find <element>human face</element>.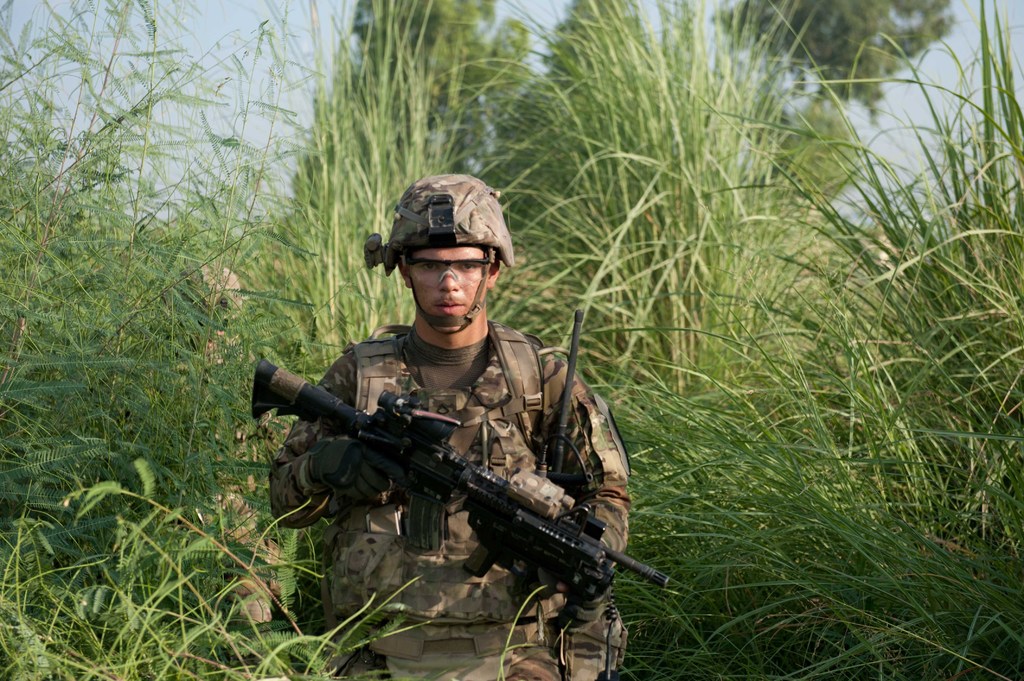
bbox(401, 246, 488, 331).
